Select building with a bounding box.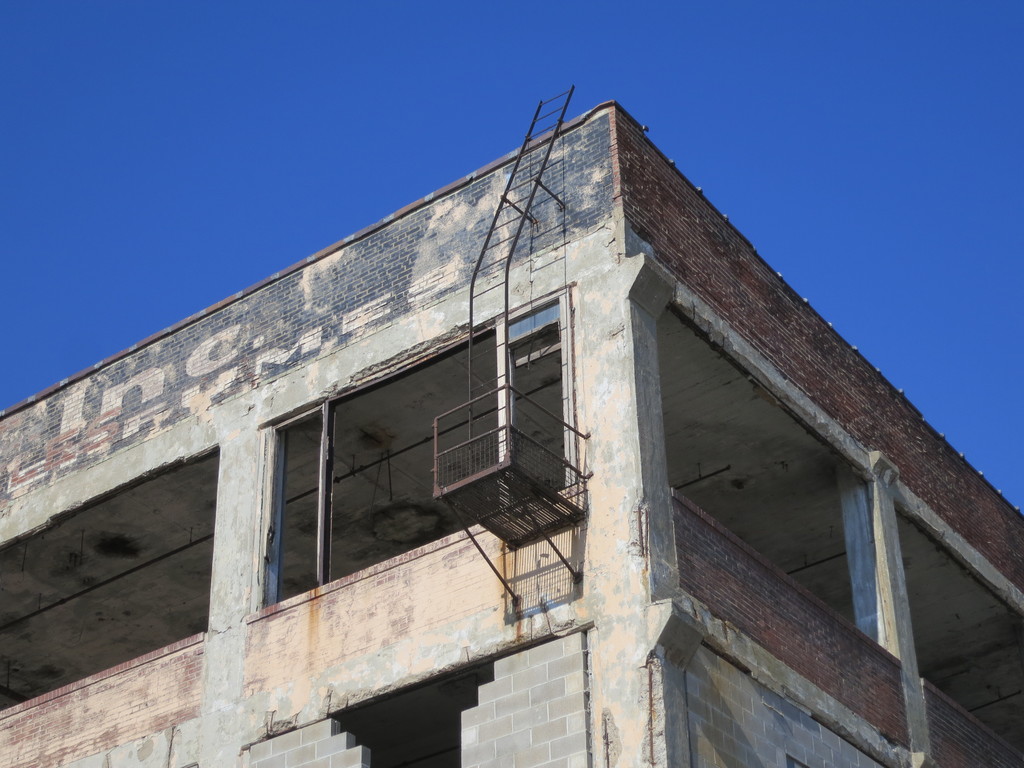
(x1=0, y1=96, x2=1023, y2=767).
